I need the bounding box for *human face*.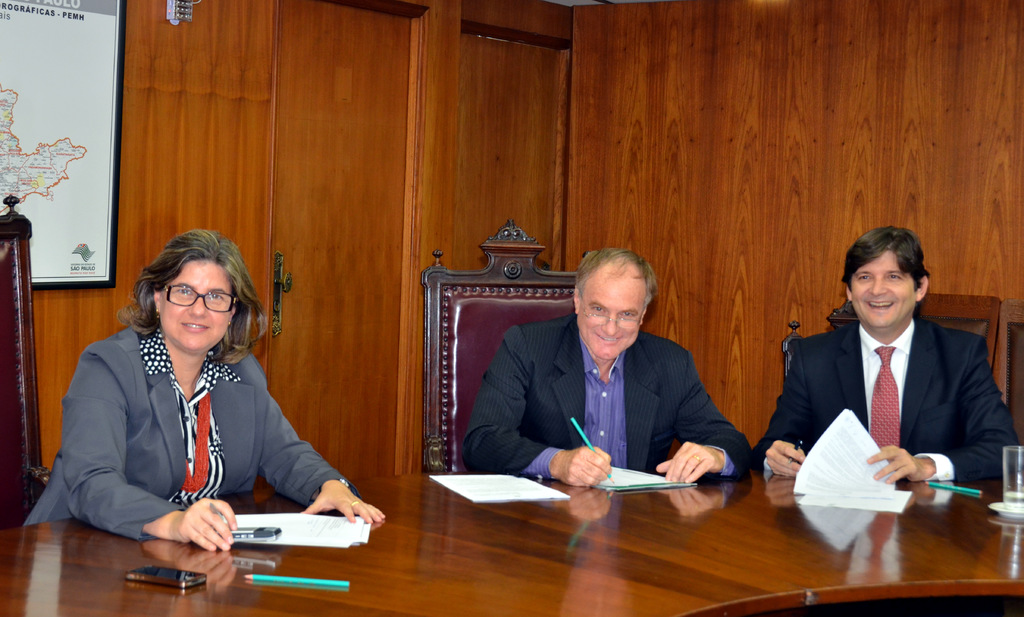
Here it is: detection(855, 251, 914, 332).
